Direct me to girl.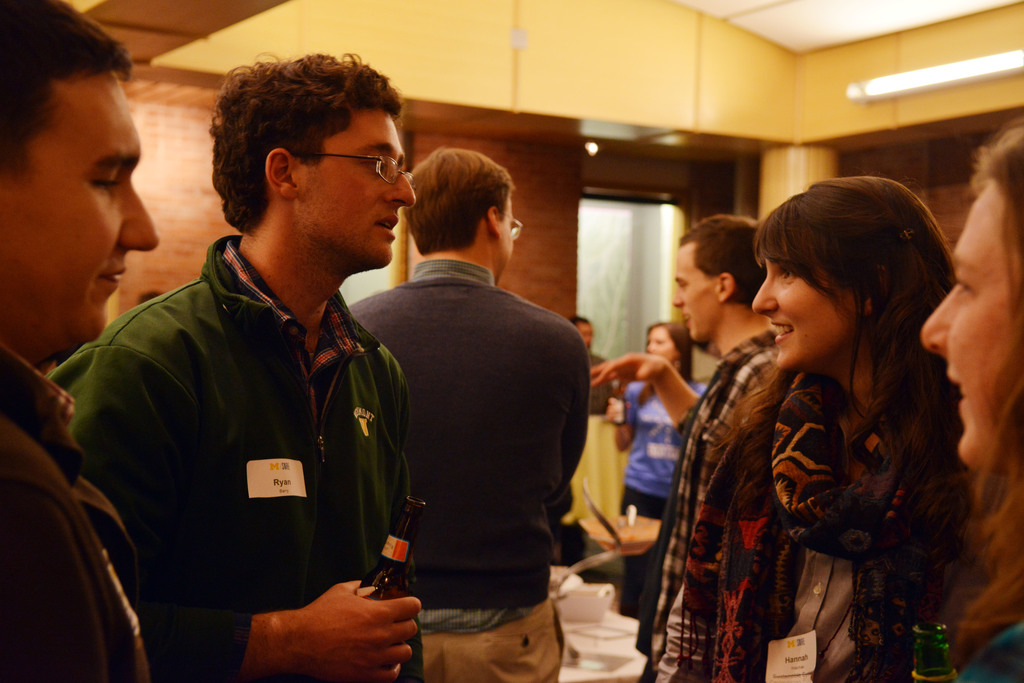
Direction: <box>758,173,961,678</box>.
